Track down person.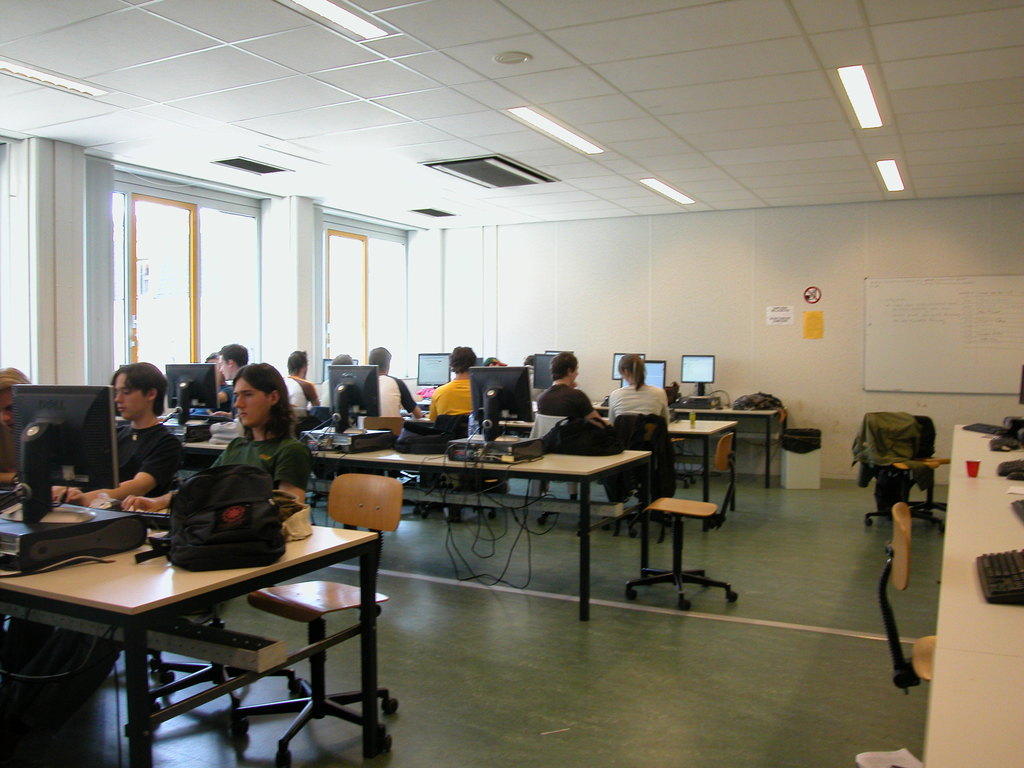
Tracked to <region>0, 368, 35, 486</region>.
